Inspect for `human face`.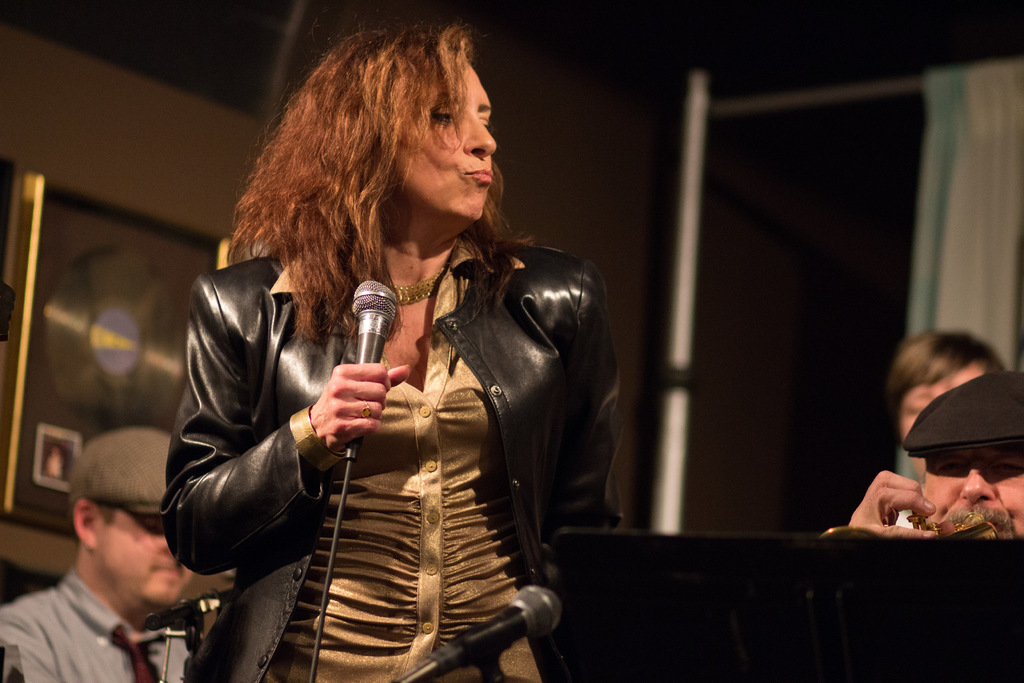
Inspection: {"x1": 896, "y1": 360, "x2": 986, "y2": 493}.
